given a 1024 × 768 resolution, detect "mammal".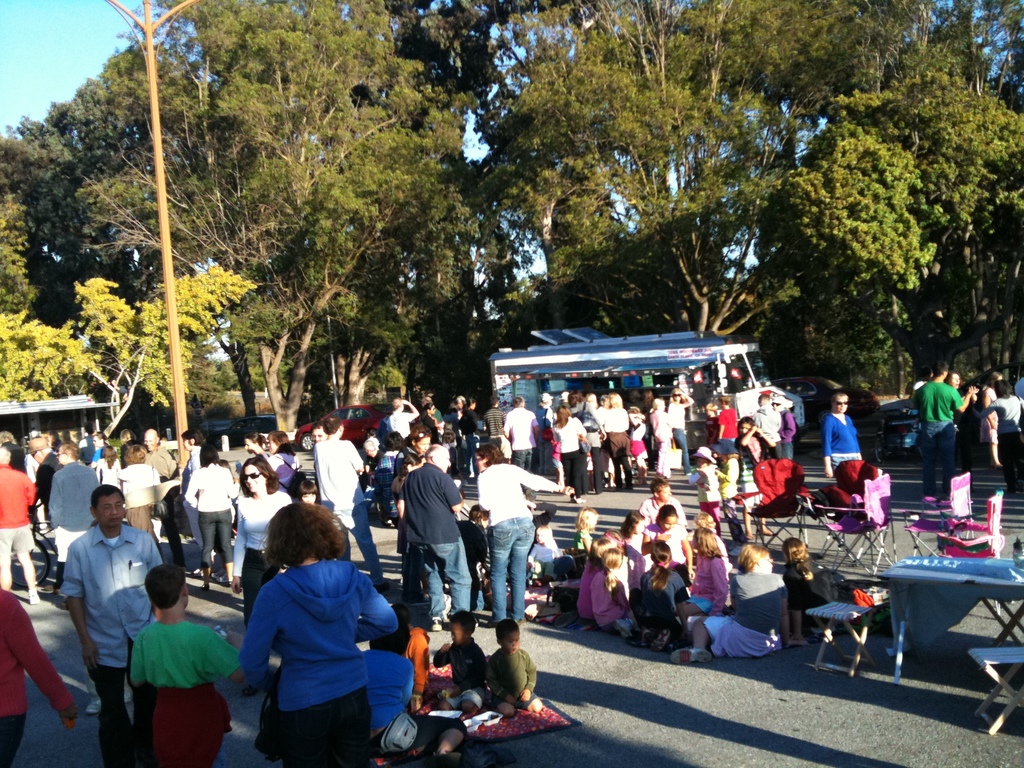
911, 372, 934, 391.
